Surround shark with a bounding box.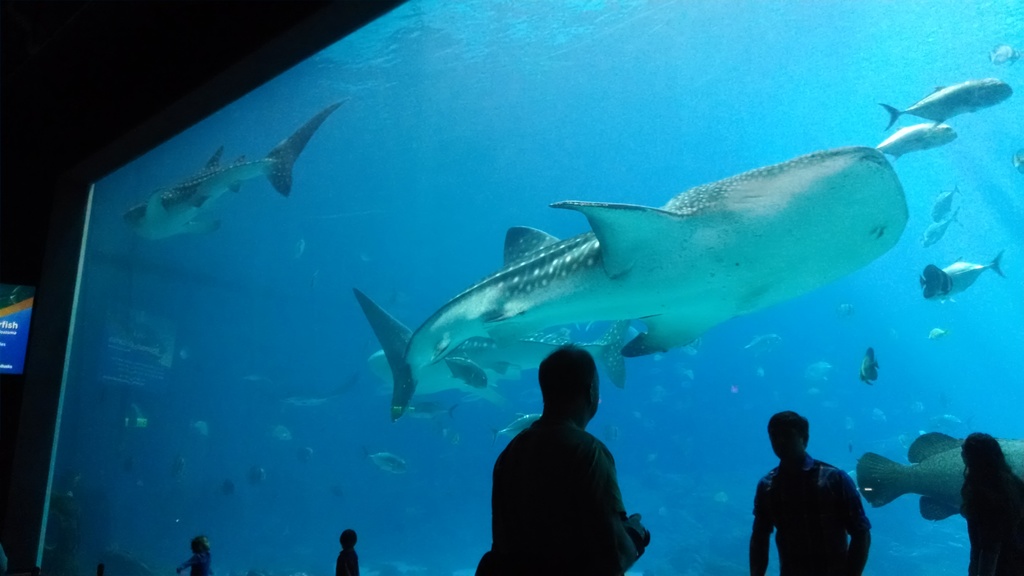
Rect(120, 103, 345, 242).
